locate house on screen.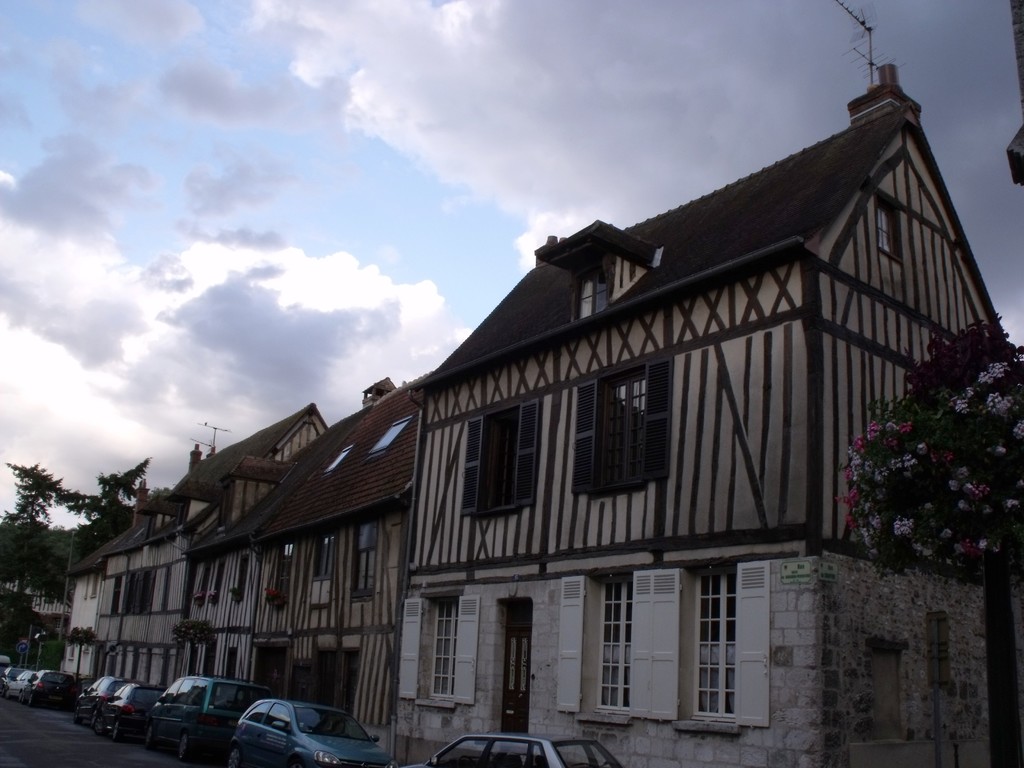
On screen at {"x1": 407, "y1": 68, "x2": 993, "y2": 767}.
